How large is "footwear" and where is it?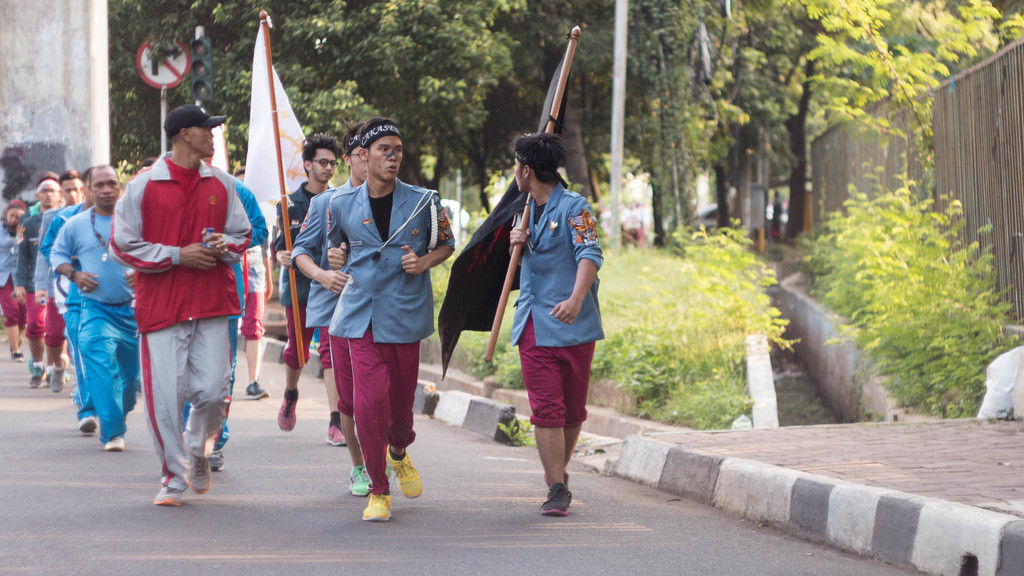
Bounding box: left=50, top=364, right=68, bottom=392.
